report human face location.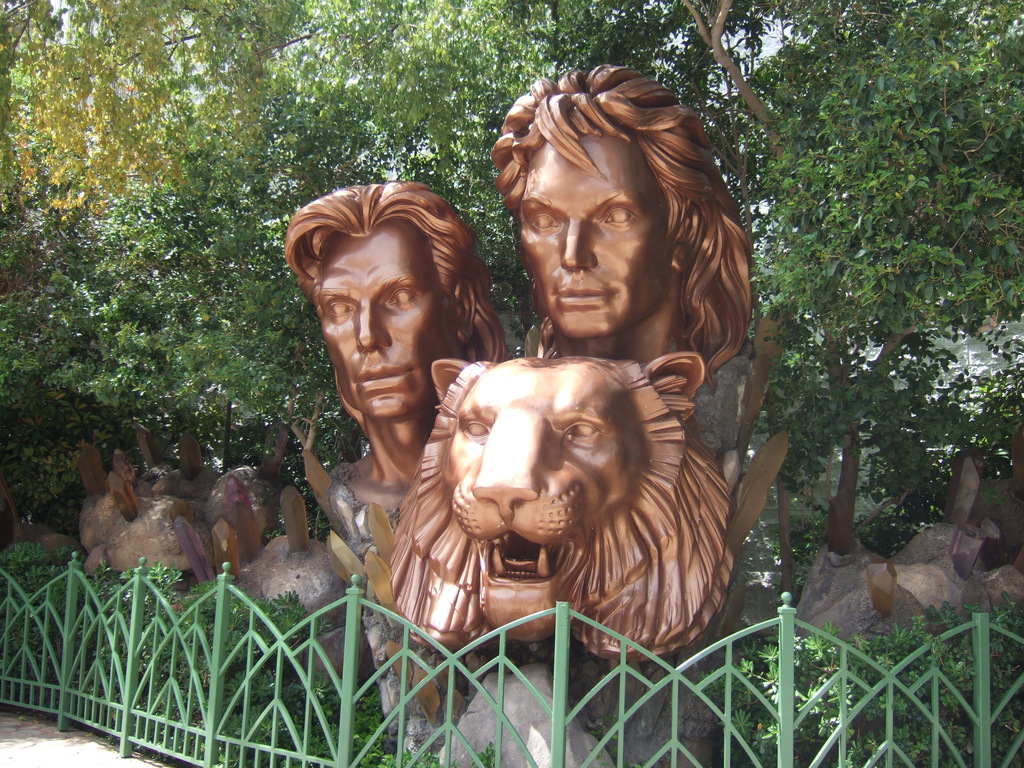
Report: [511,141,676,337].
